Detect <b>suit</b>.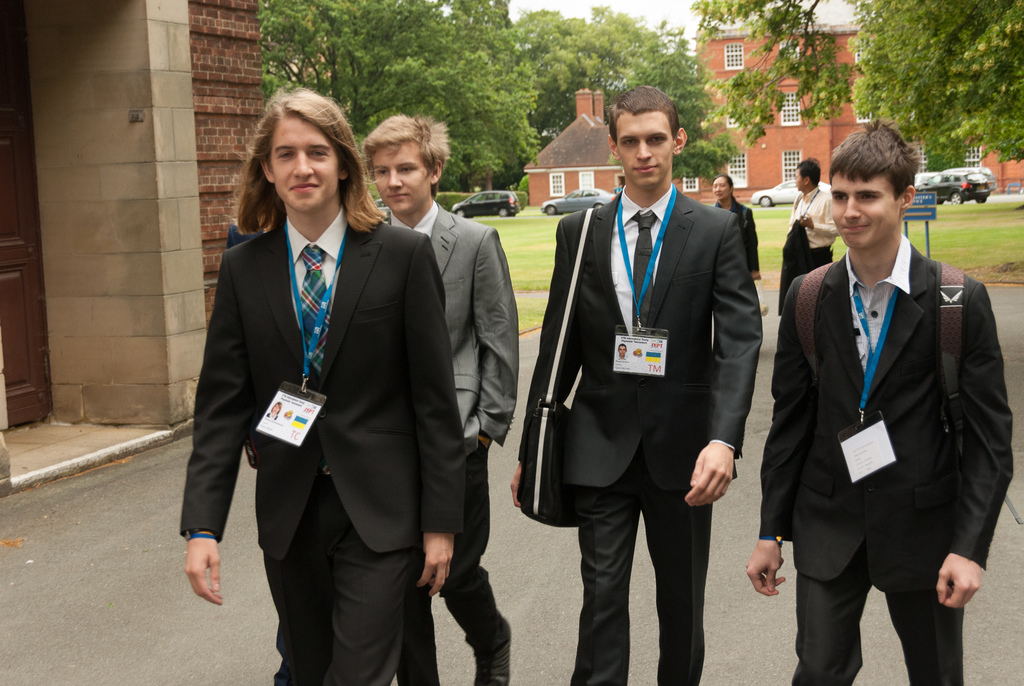
Detected at [x1=193, y1=88, x2=456, y2=668].
